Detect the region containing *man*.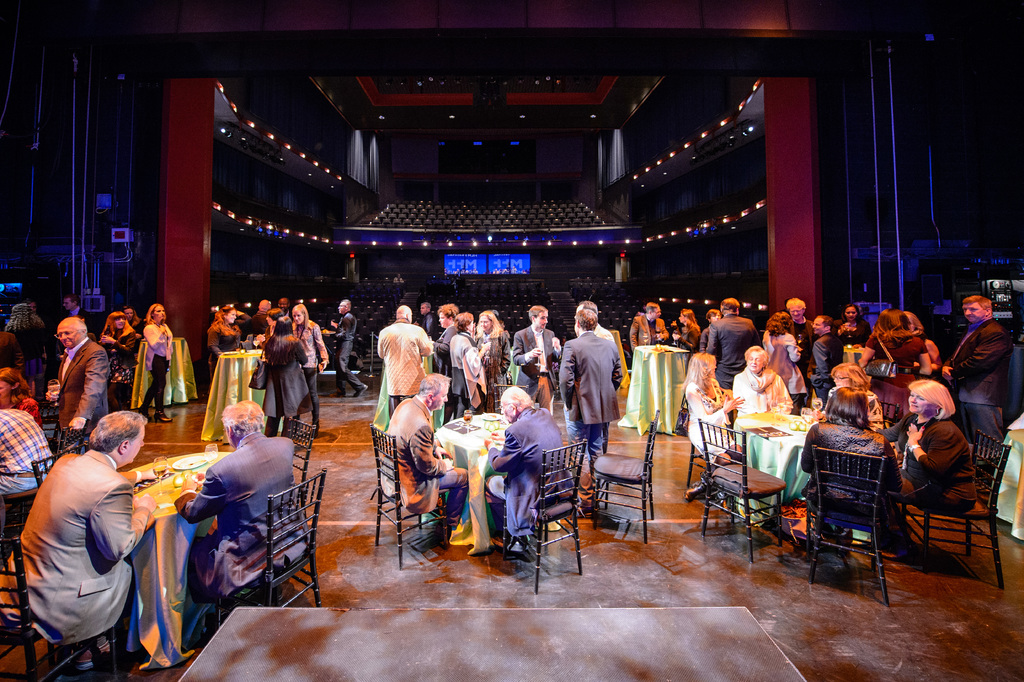
[420, 299, 436, 335].
